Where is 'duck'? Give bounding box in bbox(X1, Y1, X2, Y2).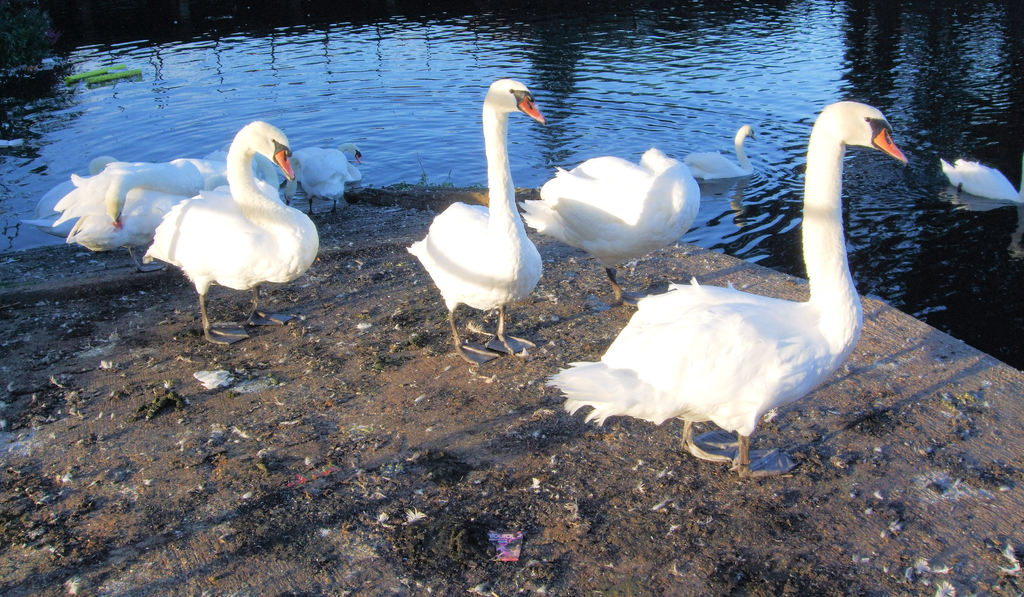
bbox(934, 159, 1023, 209).
